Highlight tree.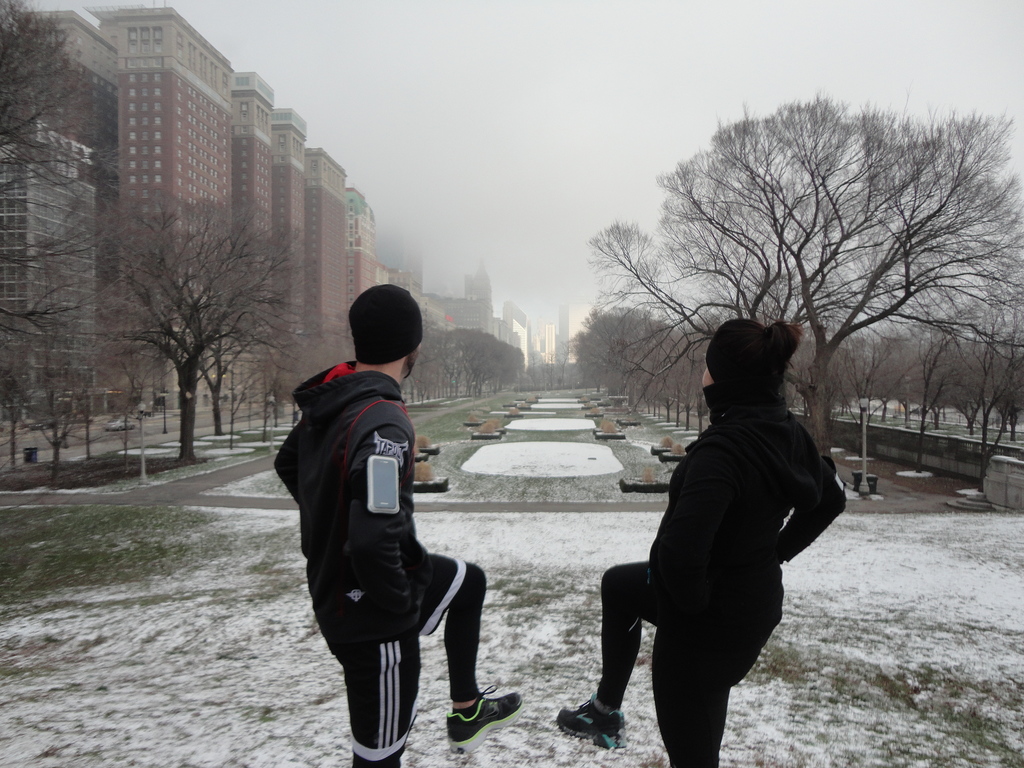
Highlighted region: rect(252, 277, 292, 428).
